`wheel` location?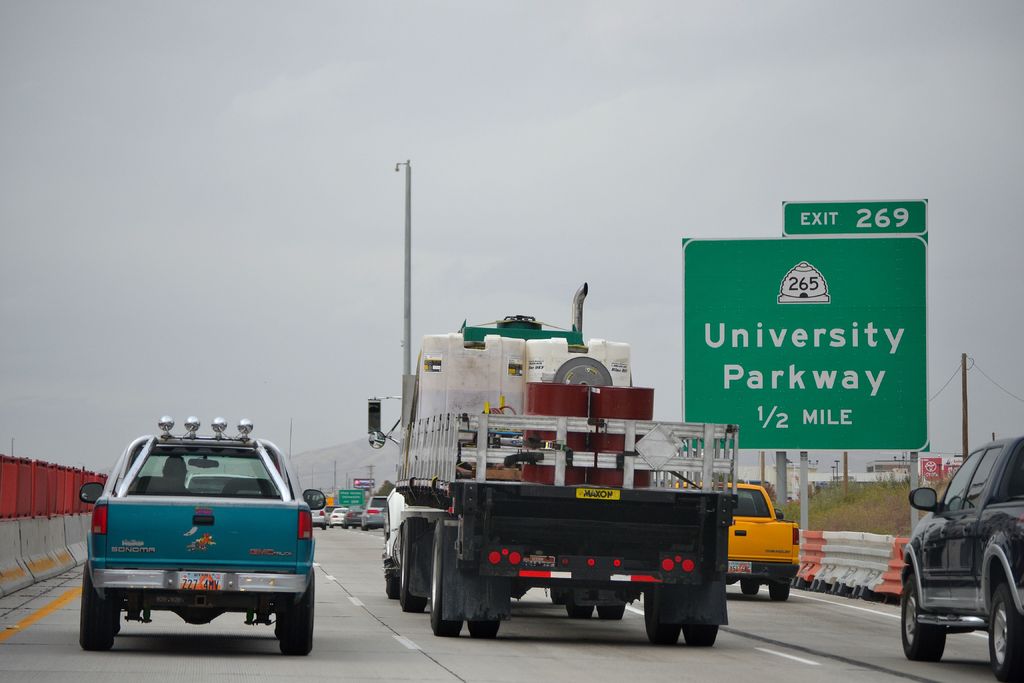
<region>79, 559, 117, 653</region>
